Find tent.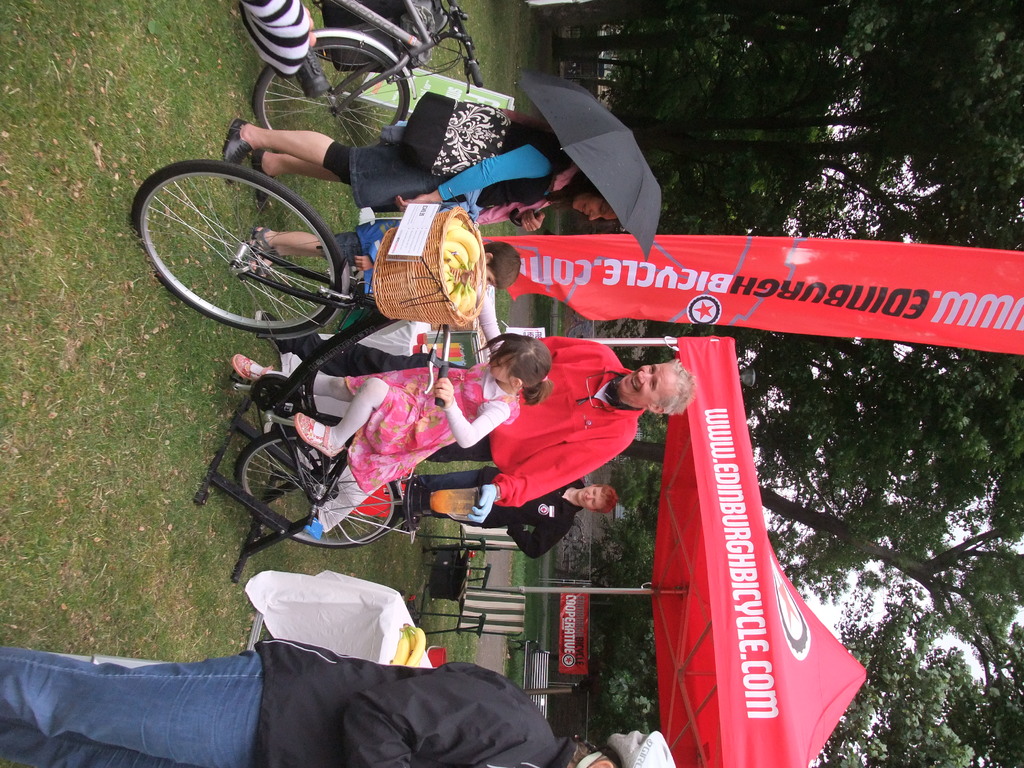
bbox(565, 333, 872, 767).
